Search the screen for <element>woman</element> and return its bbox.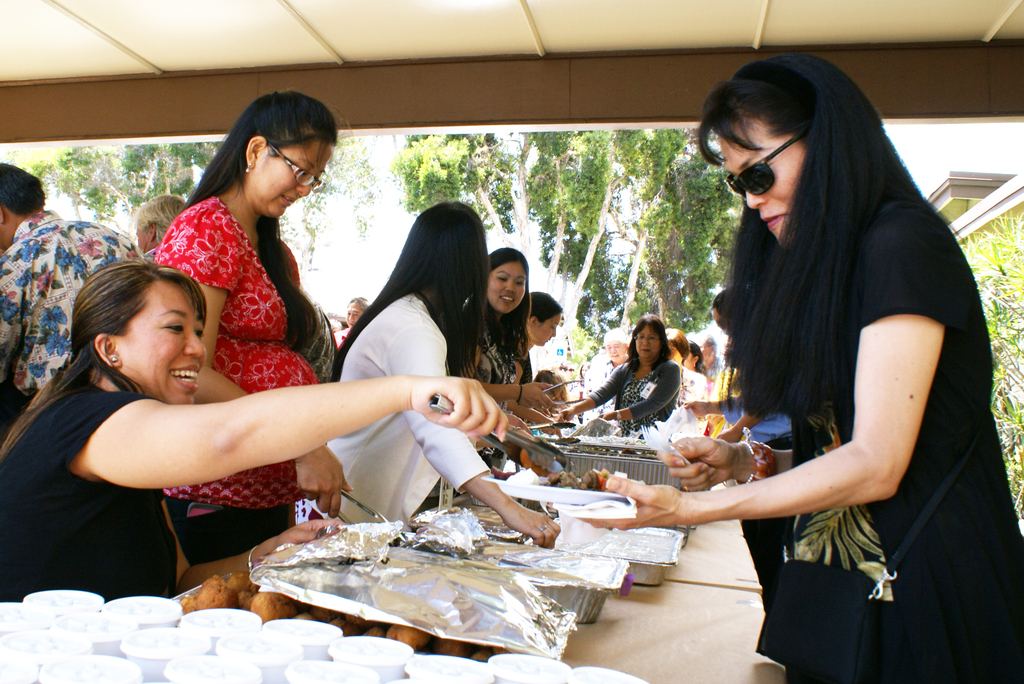
Found: (551,310,684,441).
